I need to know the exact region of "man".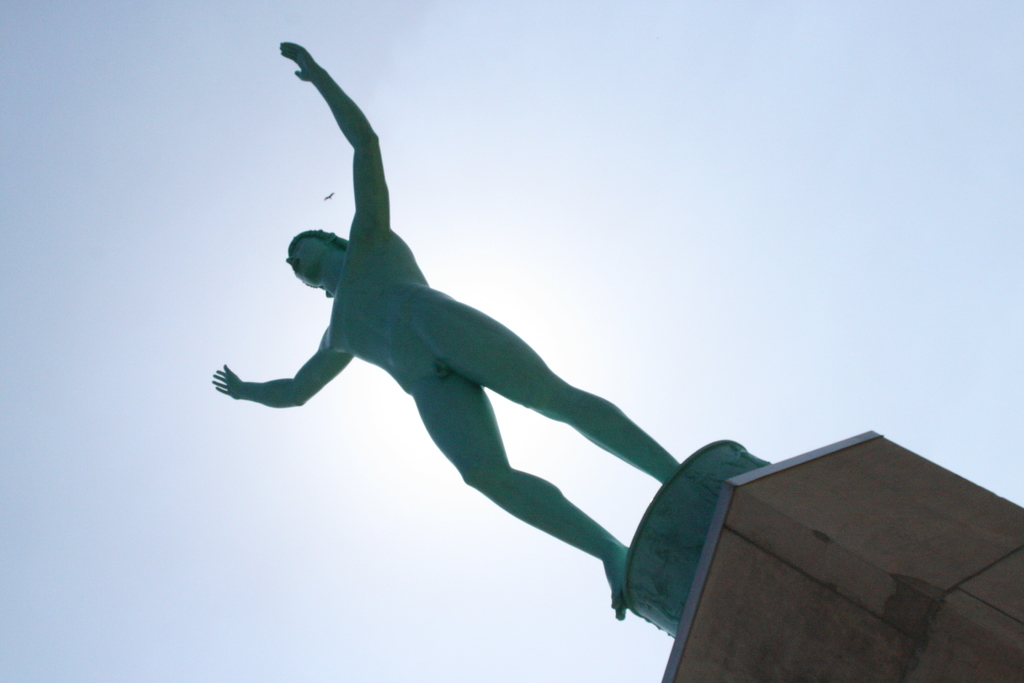
Region: 224 69 669 607.
